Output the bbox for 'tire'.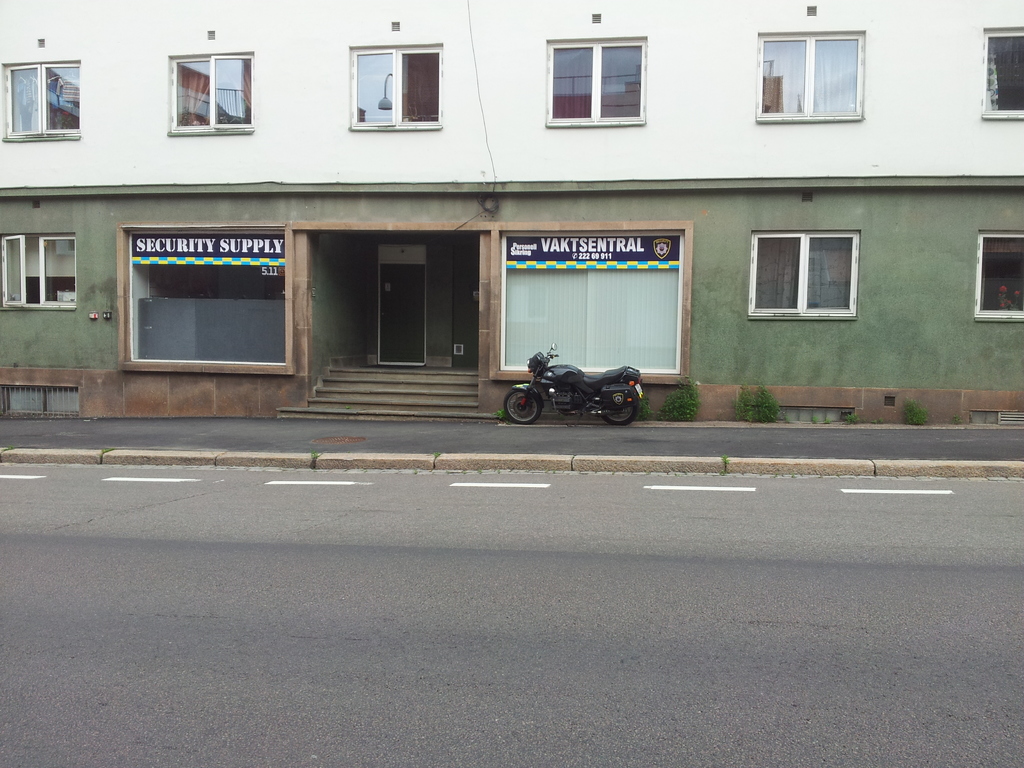
504,386,543,424.
